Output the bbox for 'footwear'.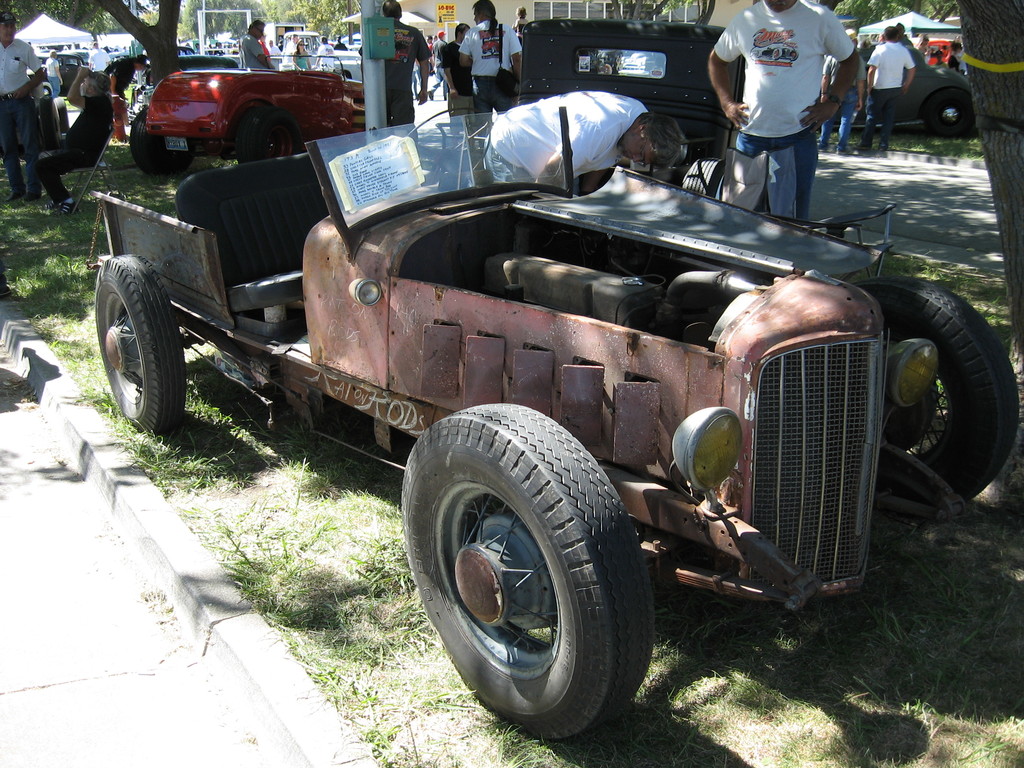
<bbox>58, 198, 80, 217</bbox>.
